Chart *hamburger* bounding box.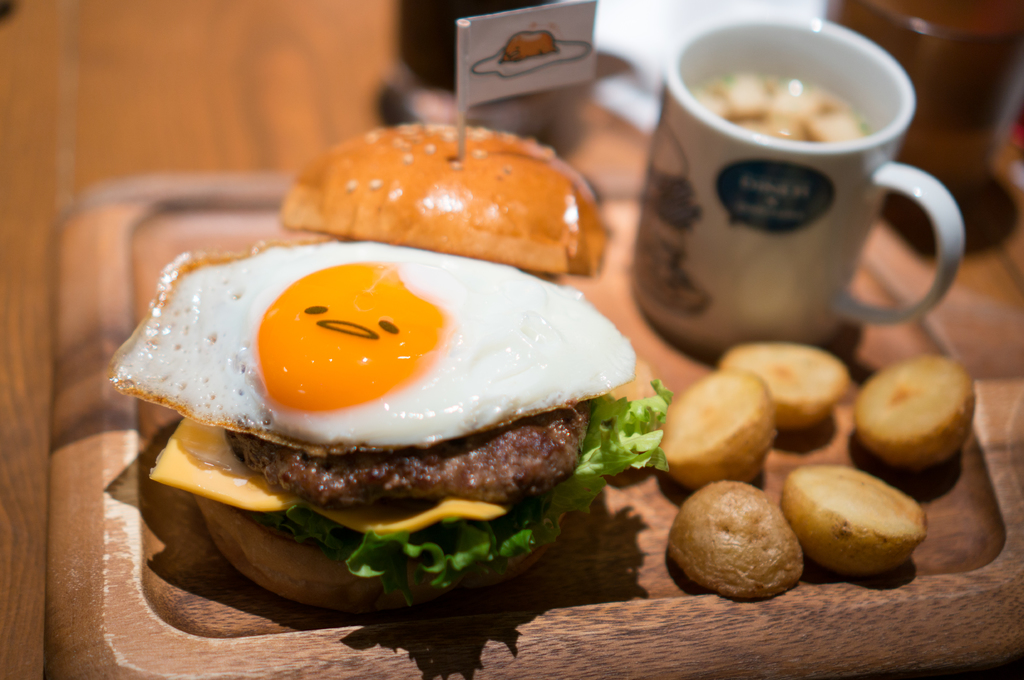
Charted: select_region(115, 232, 676, 608).
